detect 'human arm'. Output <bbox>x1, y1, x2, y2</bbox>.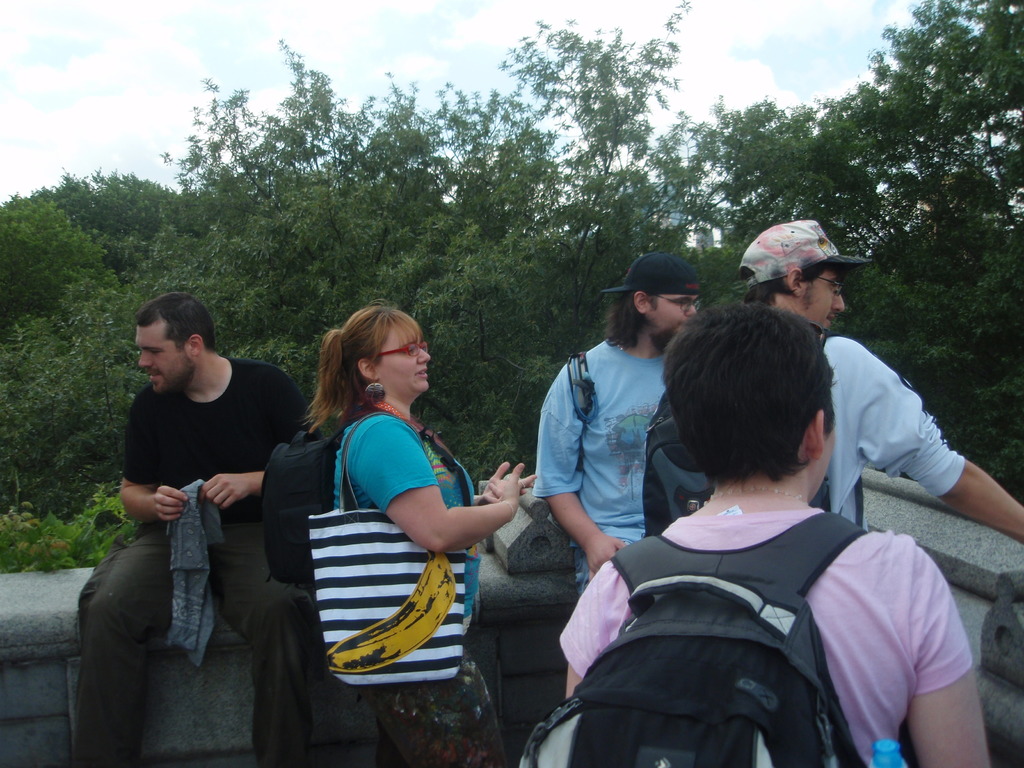
<bbox>353, 422, 524, 556</bbox>.
